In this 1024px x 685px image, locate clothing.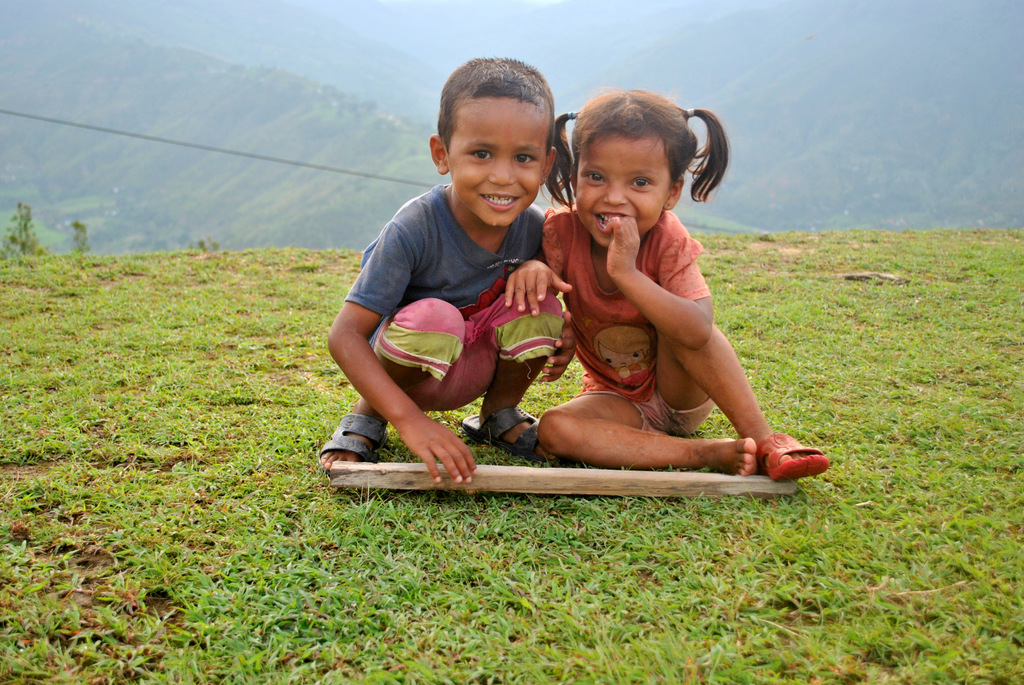
Bounding box: 545:181:758:437.
